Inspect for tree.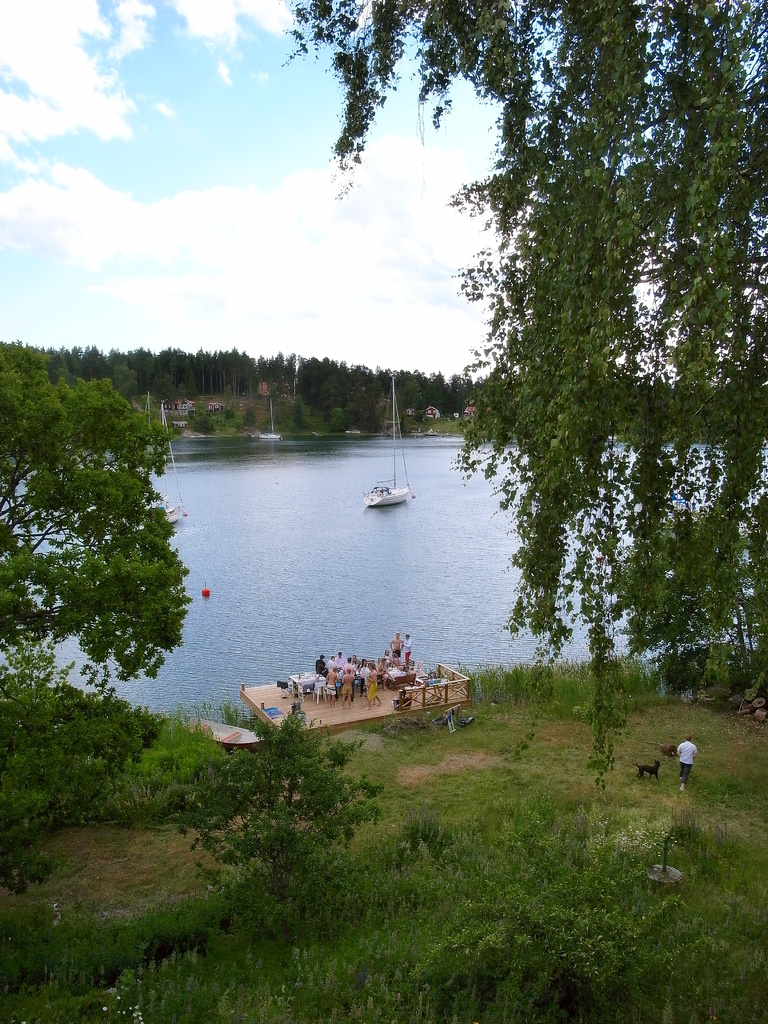
Inspection: x1=276 y1=0 x2=767 y2=796.
